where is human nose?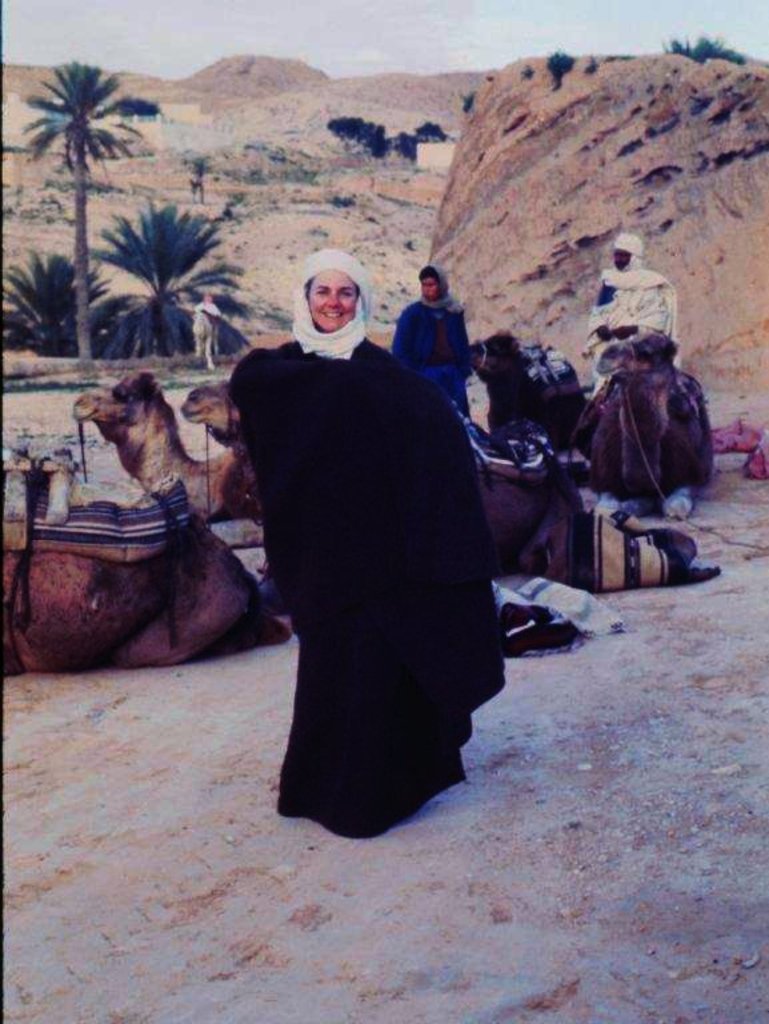
<region>327, 287, 340, 305</region>.
